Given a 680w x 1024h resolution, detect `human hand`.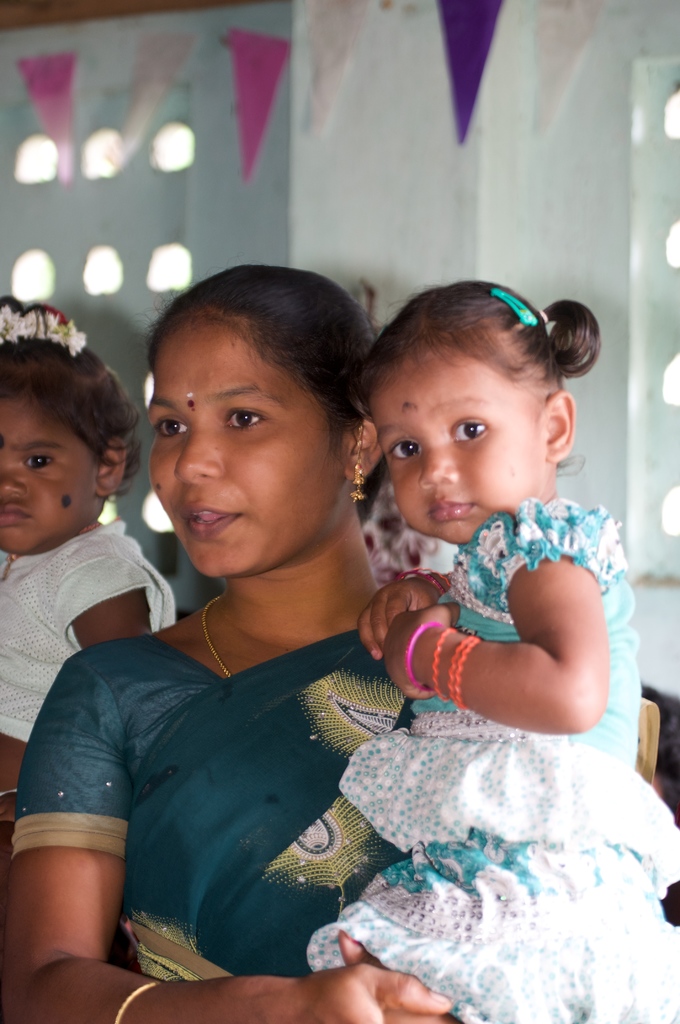
bbox(336, 928, 462, 1023).
